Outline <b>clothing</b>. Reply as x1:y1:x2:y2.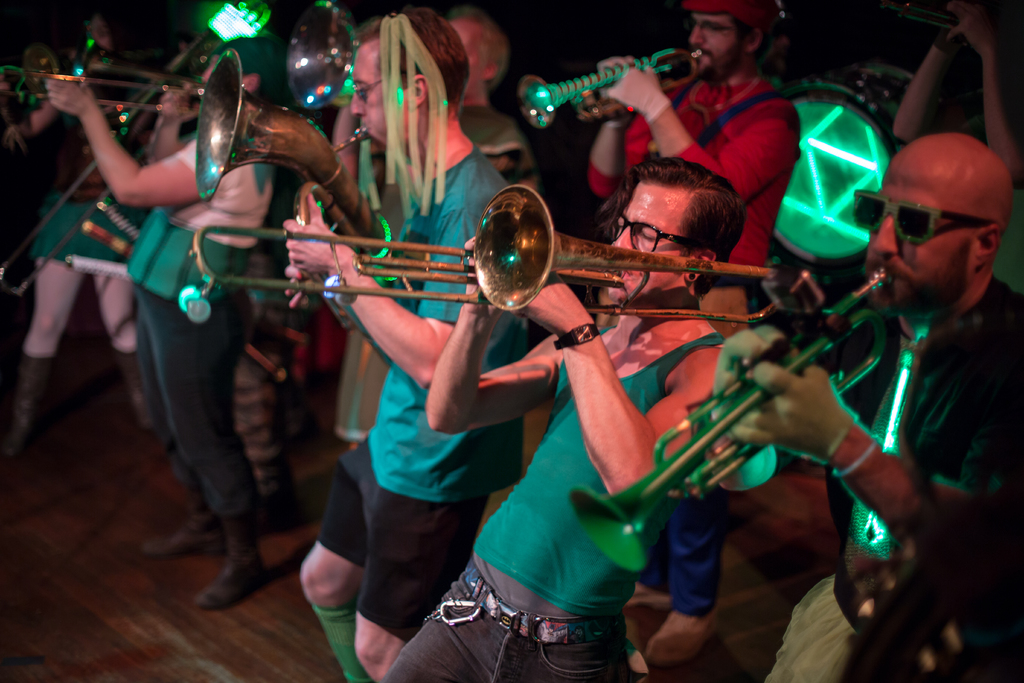
636:489:728:624.
